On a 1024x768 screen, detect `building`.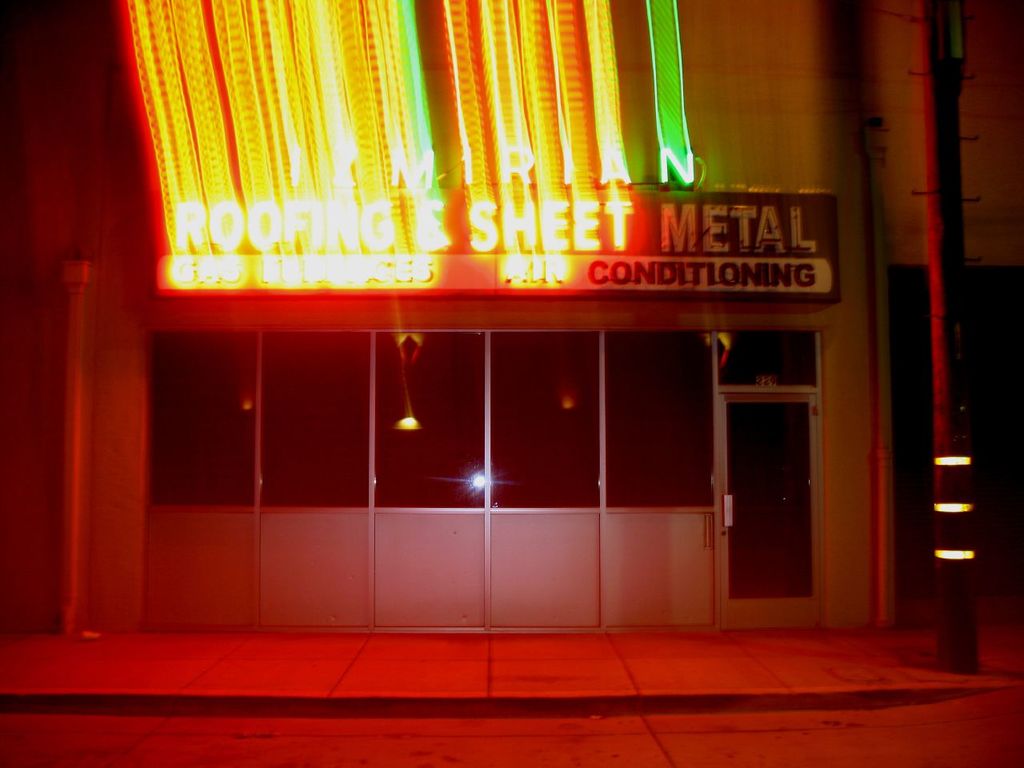
[x1=0, y1=0, x2=1023, y2=630].
